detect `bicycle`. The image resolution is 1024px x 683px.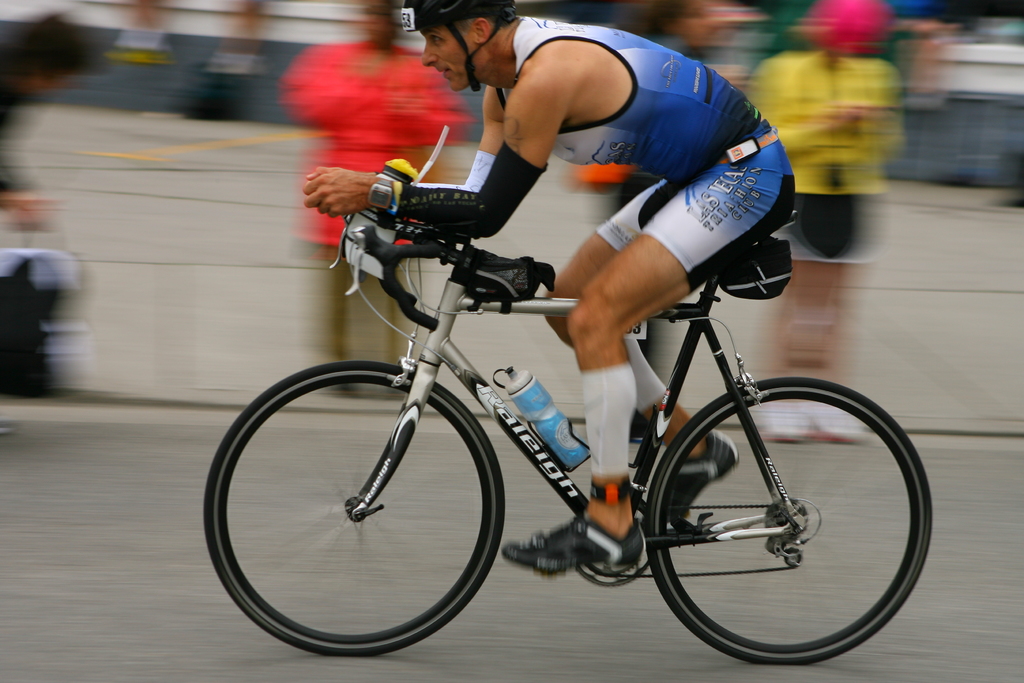
(x1=213, y1=174, x2=917, y2=667).
